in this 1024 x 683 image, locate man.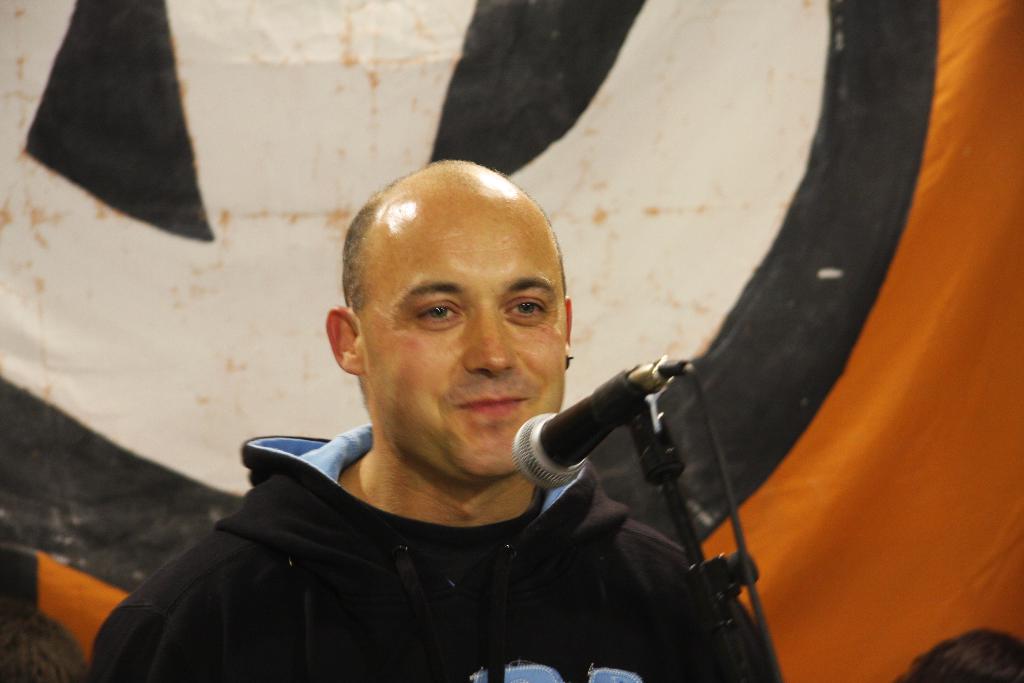
Bounding box: crop(0, 602, 93, 682).
